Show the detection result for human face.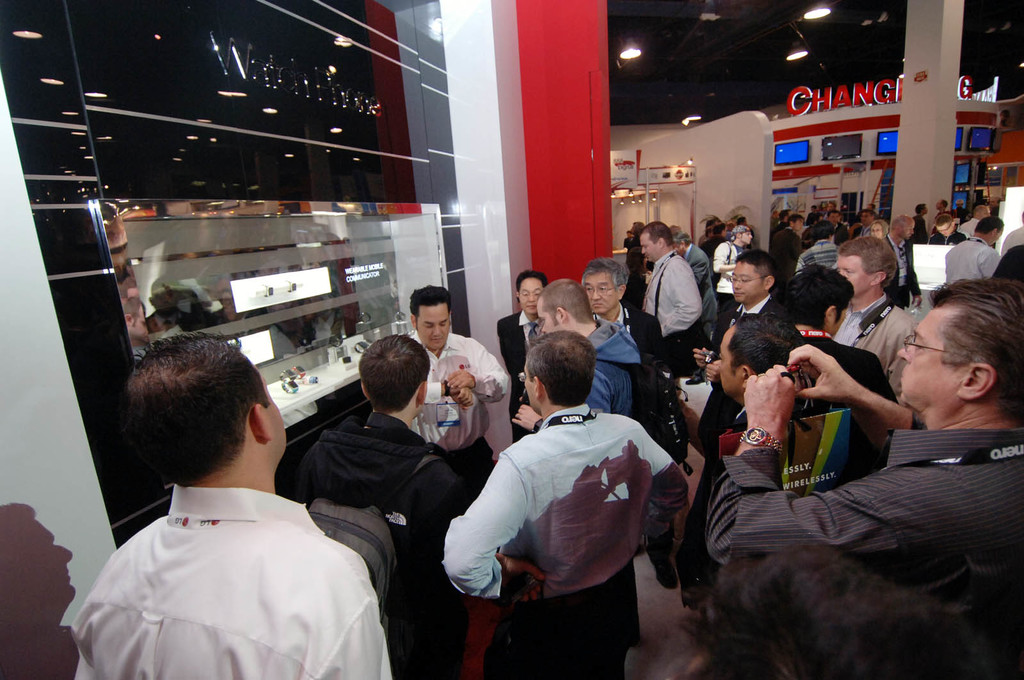
rect(730, 262, 762, 304).
